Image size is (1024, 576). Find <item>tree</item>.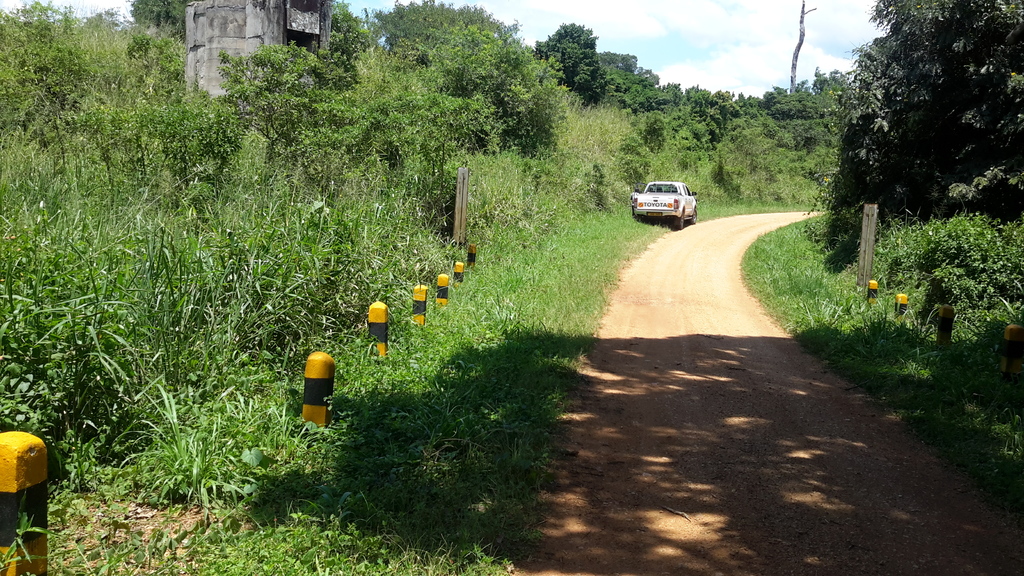
locate(367, 0, 444, 65).
